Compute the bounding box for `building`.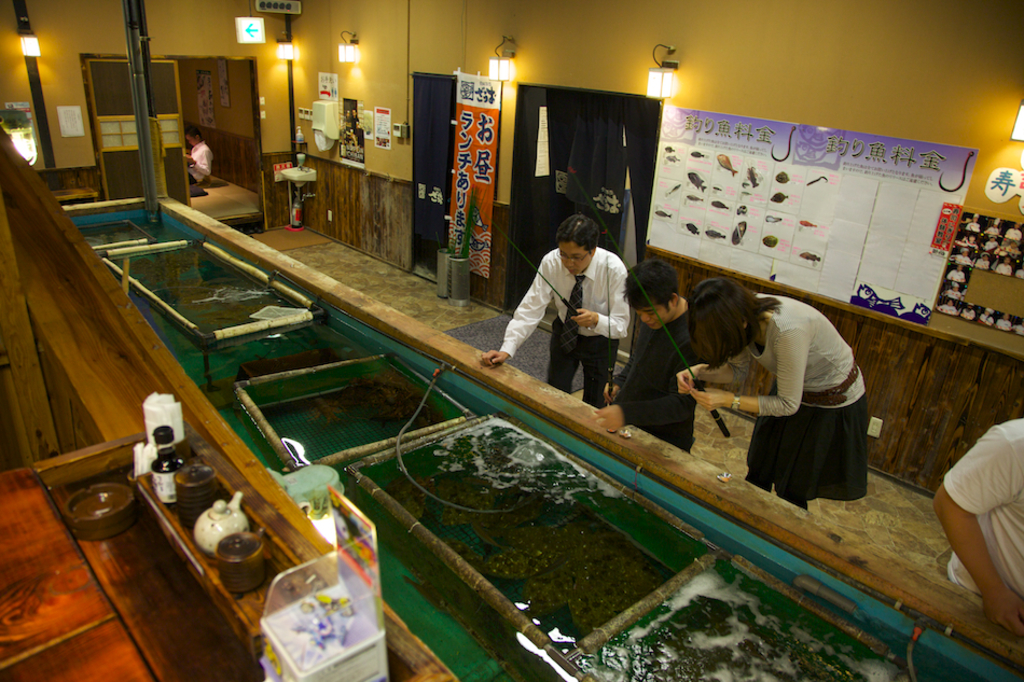
bbox=[0, 0, 1023, 681].
